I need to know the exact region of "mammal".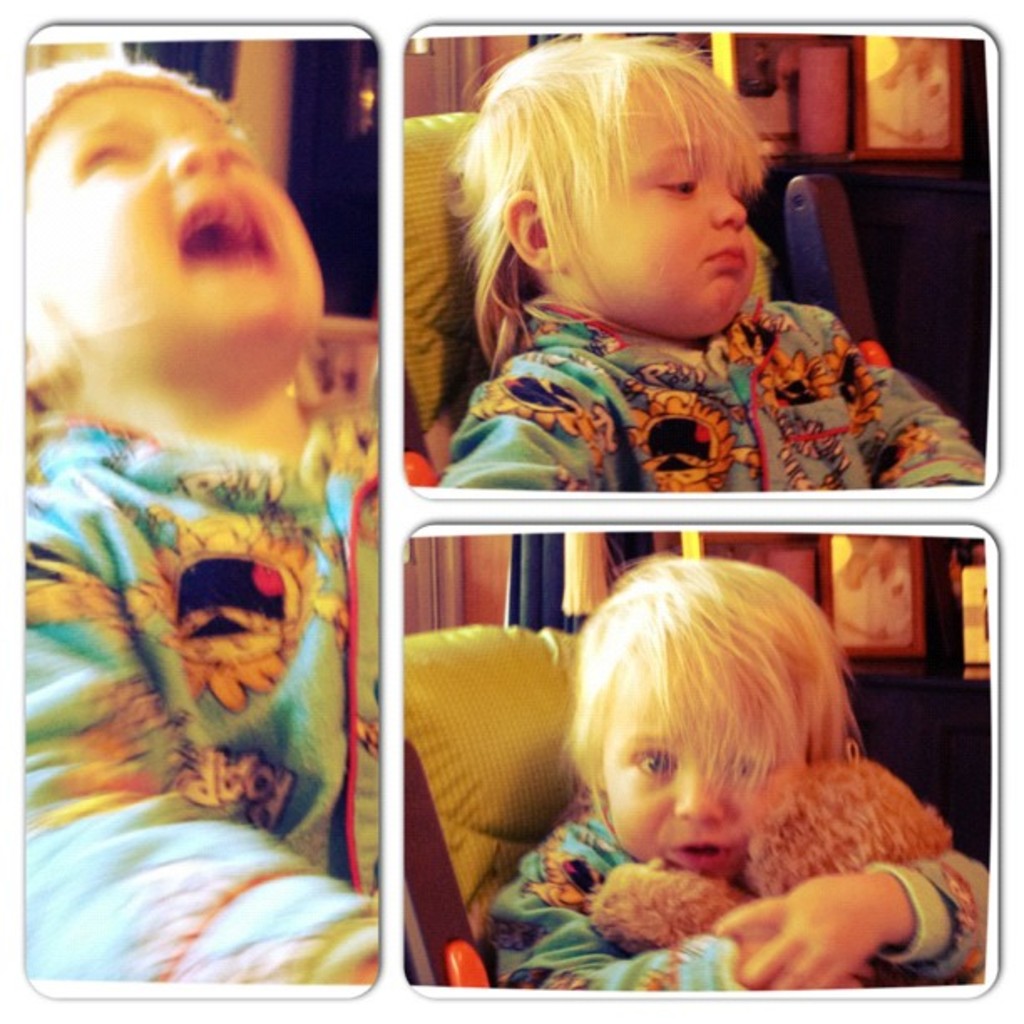
Region: crop(482, 540, 991, 989).
